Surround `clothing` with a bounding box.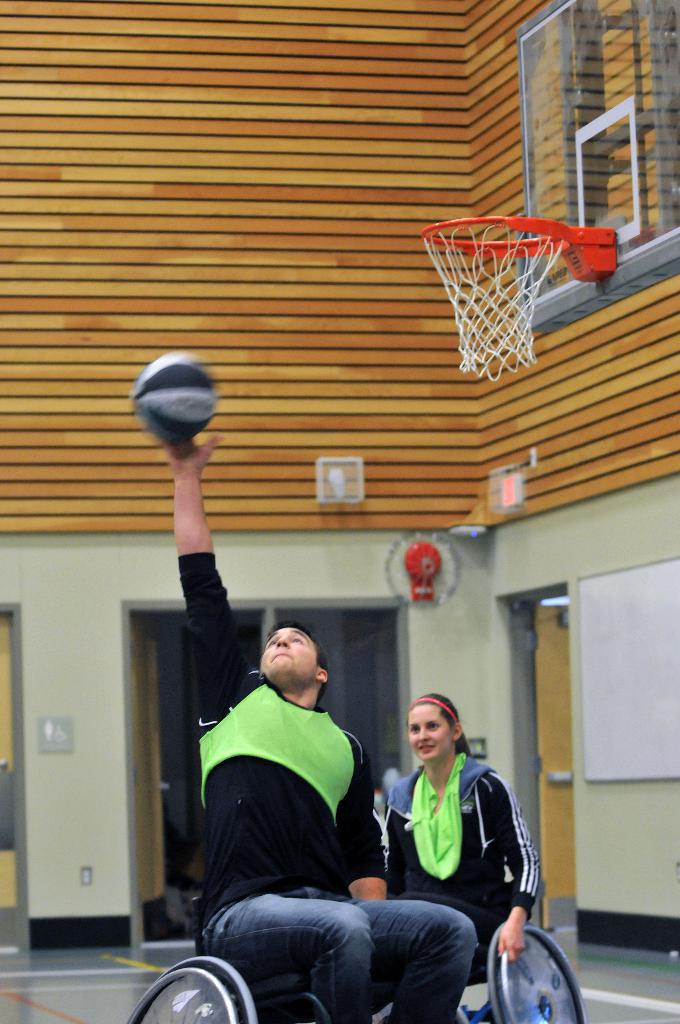
371,767,402,811.
